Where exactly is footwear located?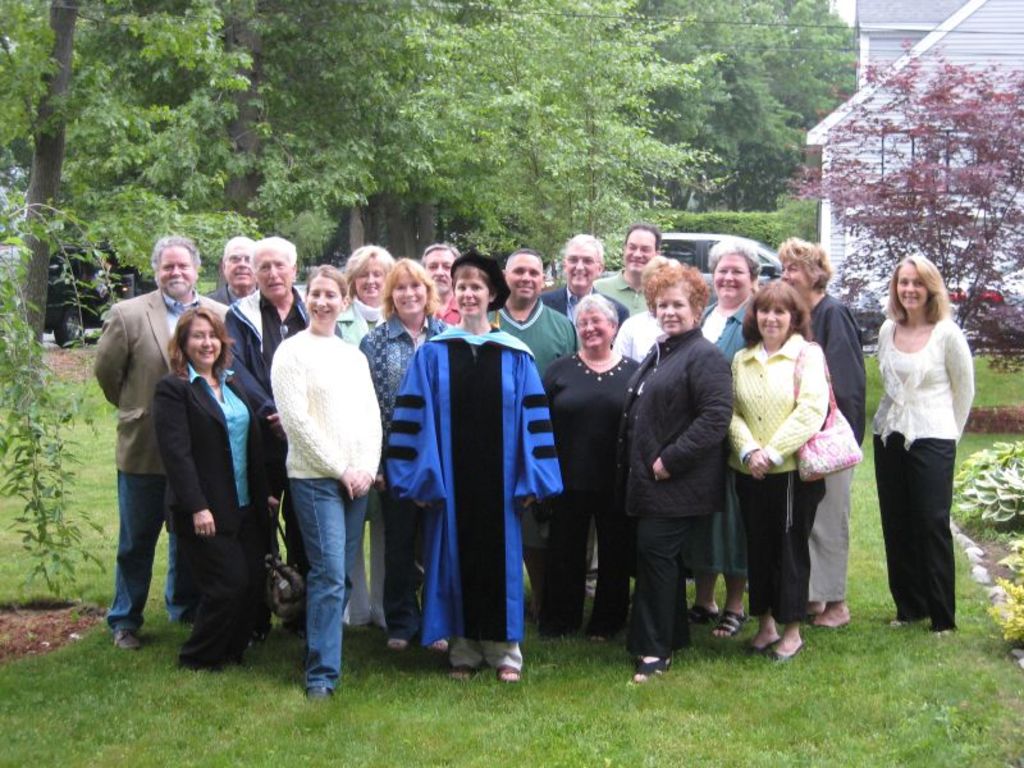
Its bounding box is (left=709, top=611, right=740, bottom=639).
